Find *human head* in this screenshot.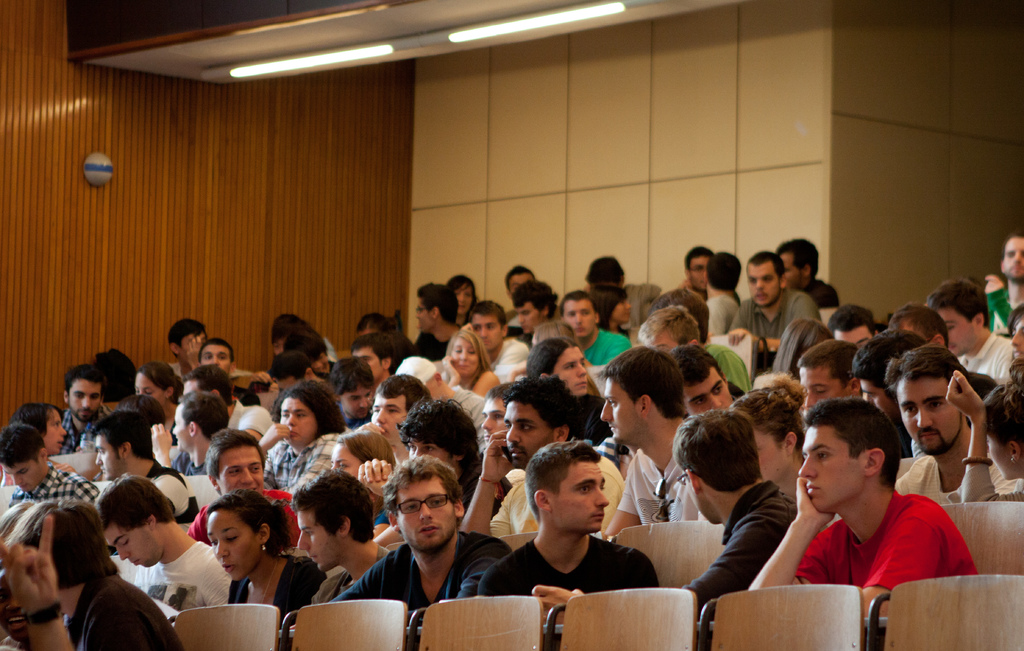
The bounding box for *human head* is {"x1": 281, "y1": 391, "x2": 340, "y2": 450}.
